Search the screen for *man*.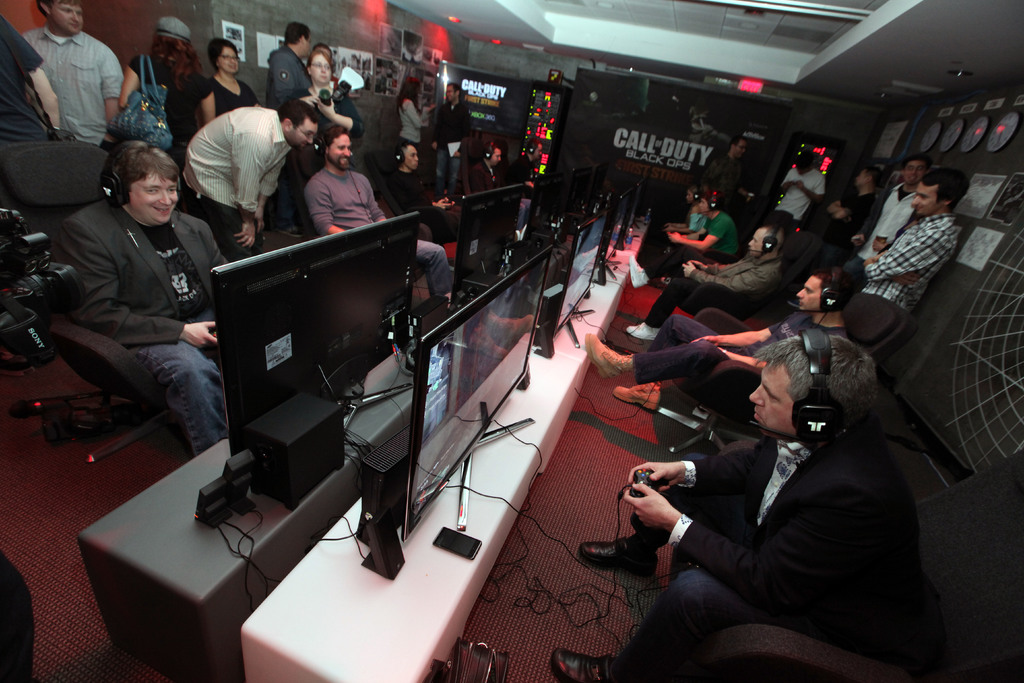
Found at 263 22 314 113.
